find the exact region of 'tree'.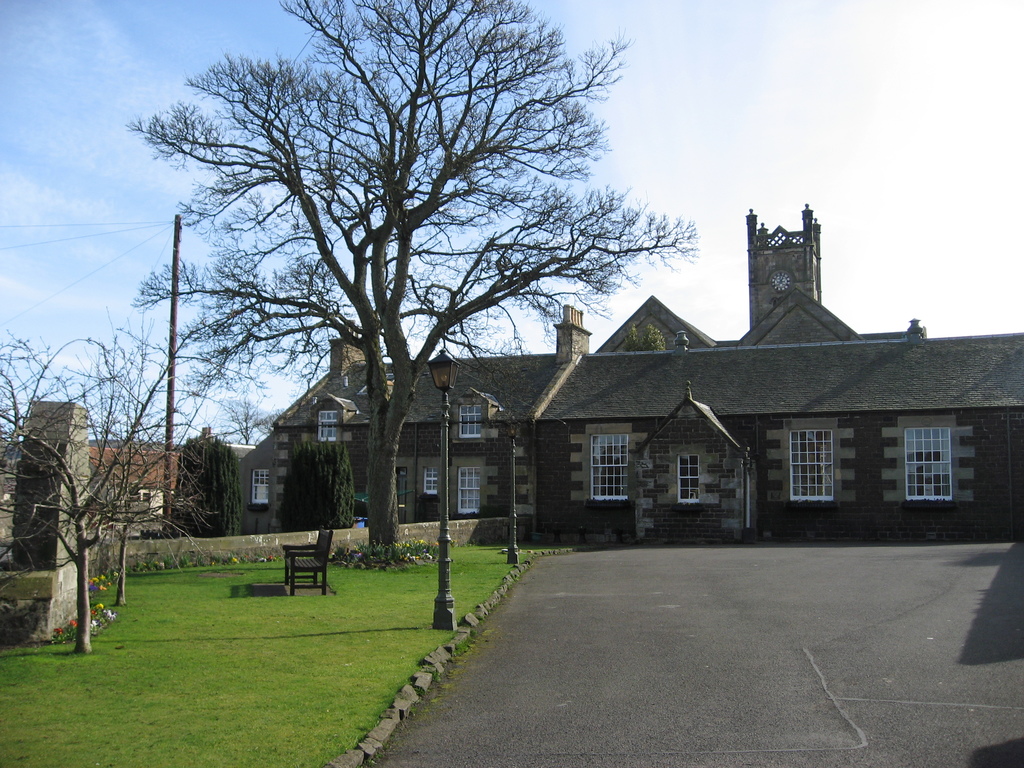
Exact region: x1=281, y1=438, x2=357, y2=527.
